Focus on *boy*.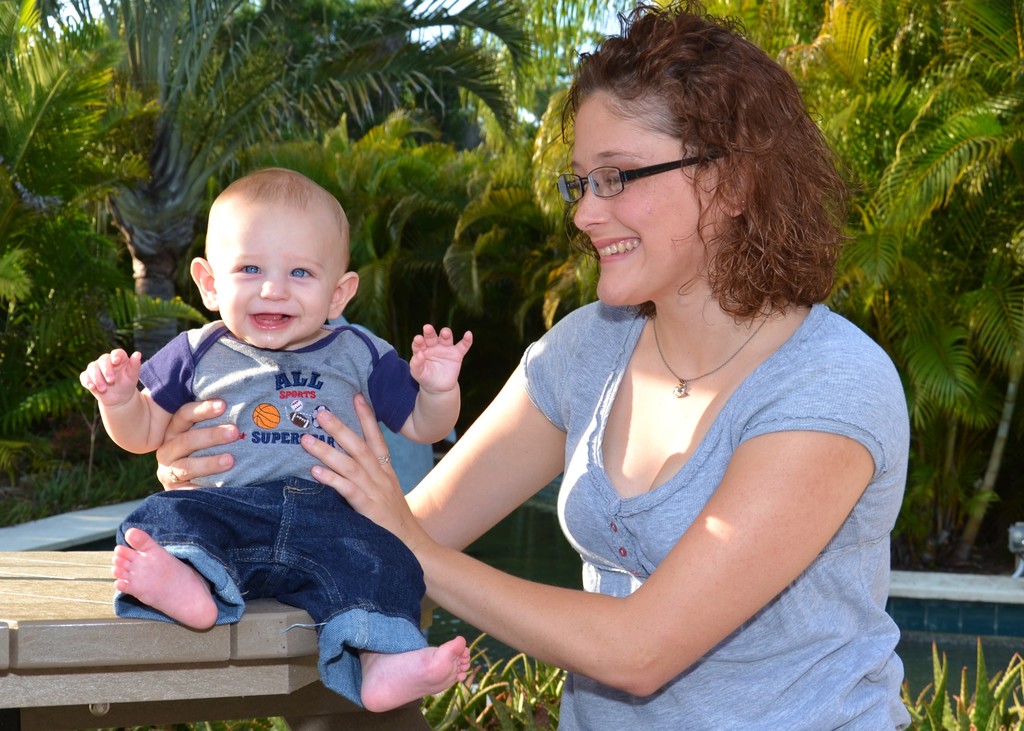
Focused at 81,157,493,719.
